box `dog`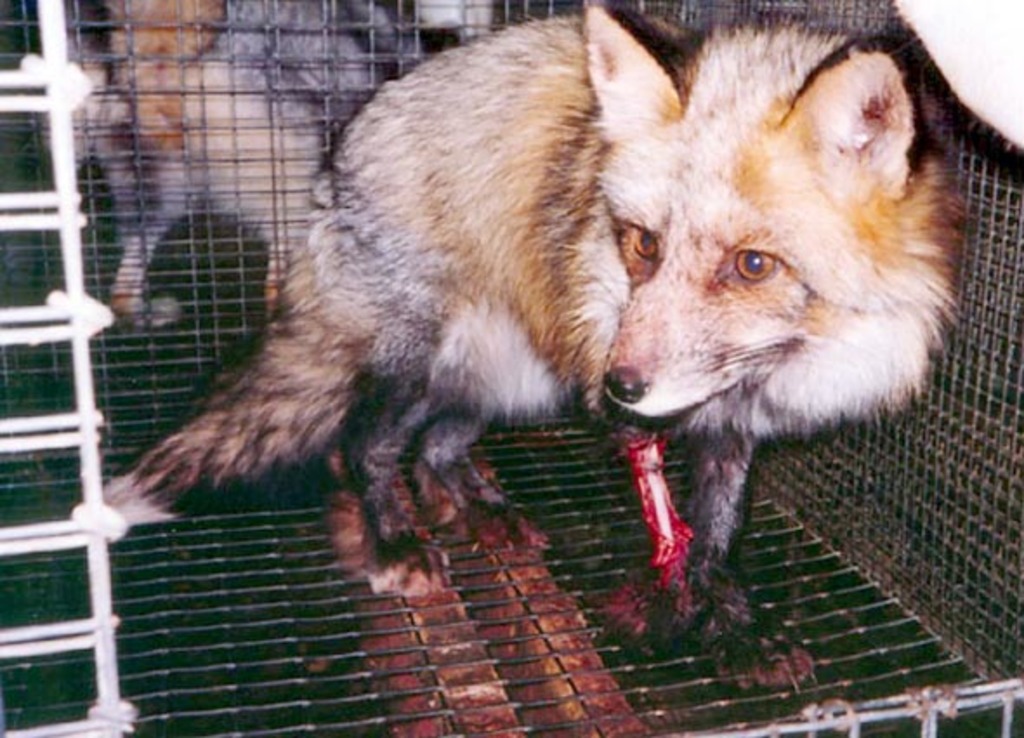
90 0 502 330
